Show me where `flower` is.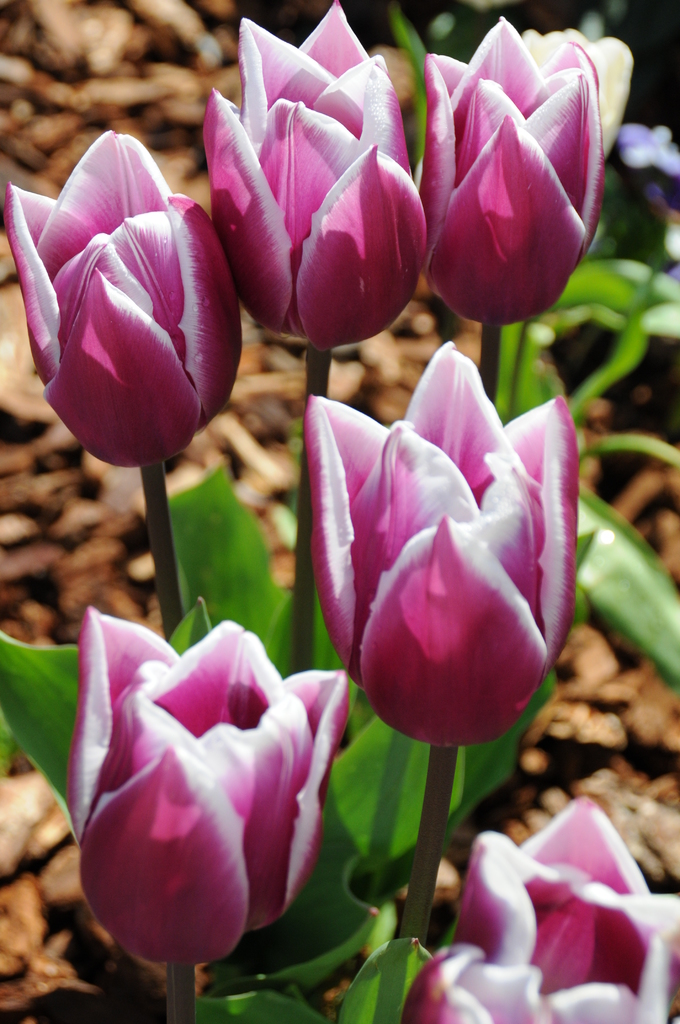
`flower` is at [206,0,423,359].
